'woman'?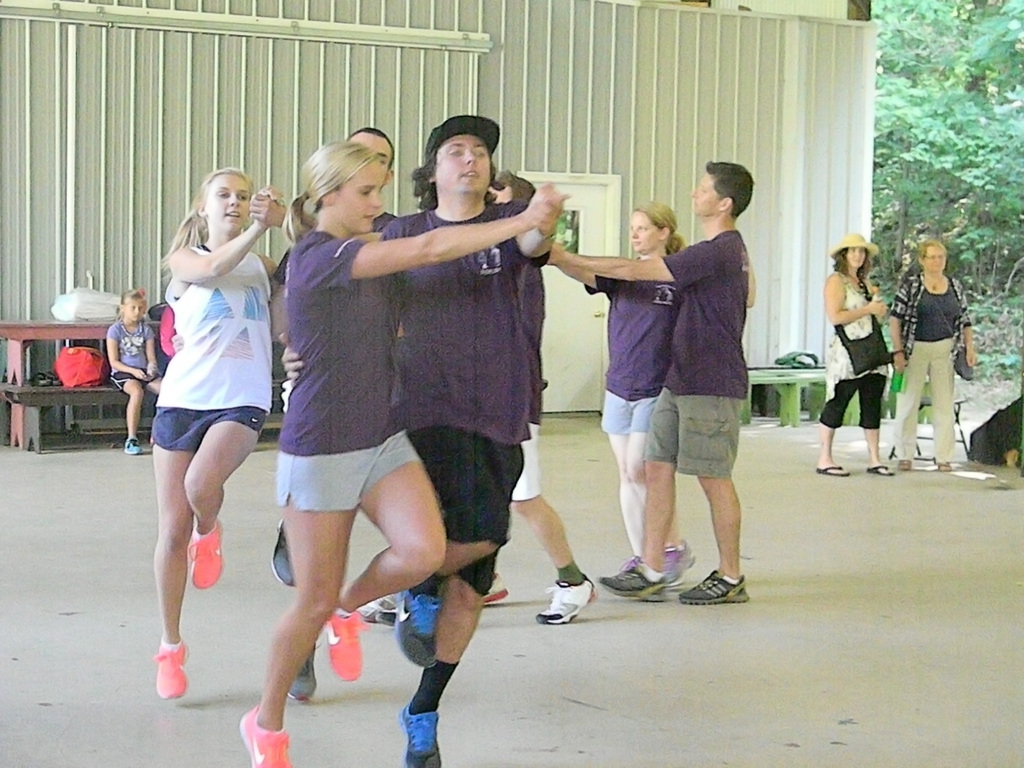
detection(888, 241, 979, 474)
